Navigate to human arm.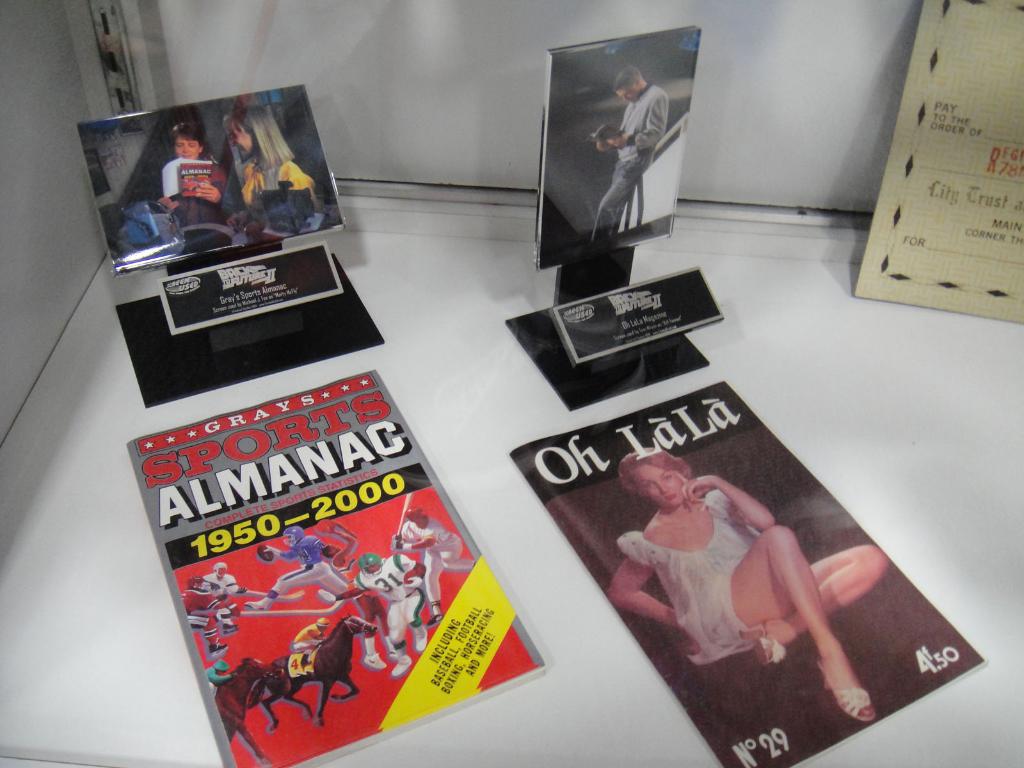
Navigation target: detection(680, 475, 774, 531).
